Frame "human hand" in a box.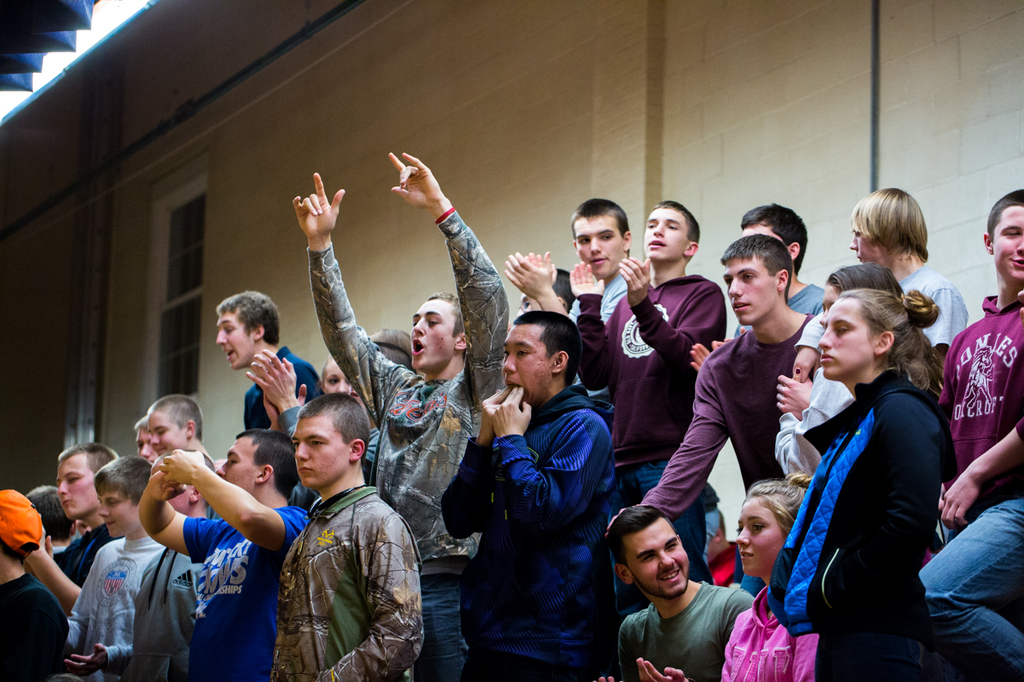
locate(60, 642, 113, 677).
